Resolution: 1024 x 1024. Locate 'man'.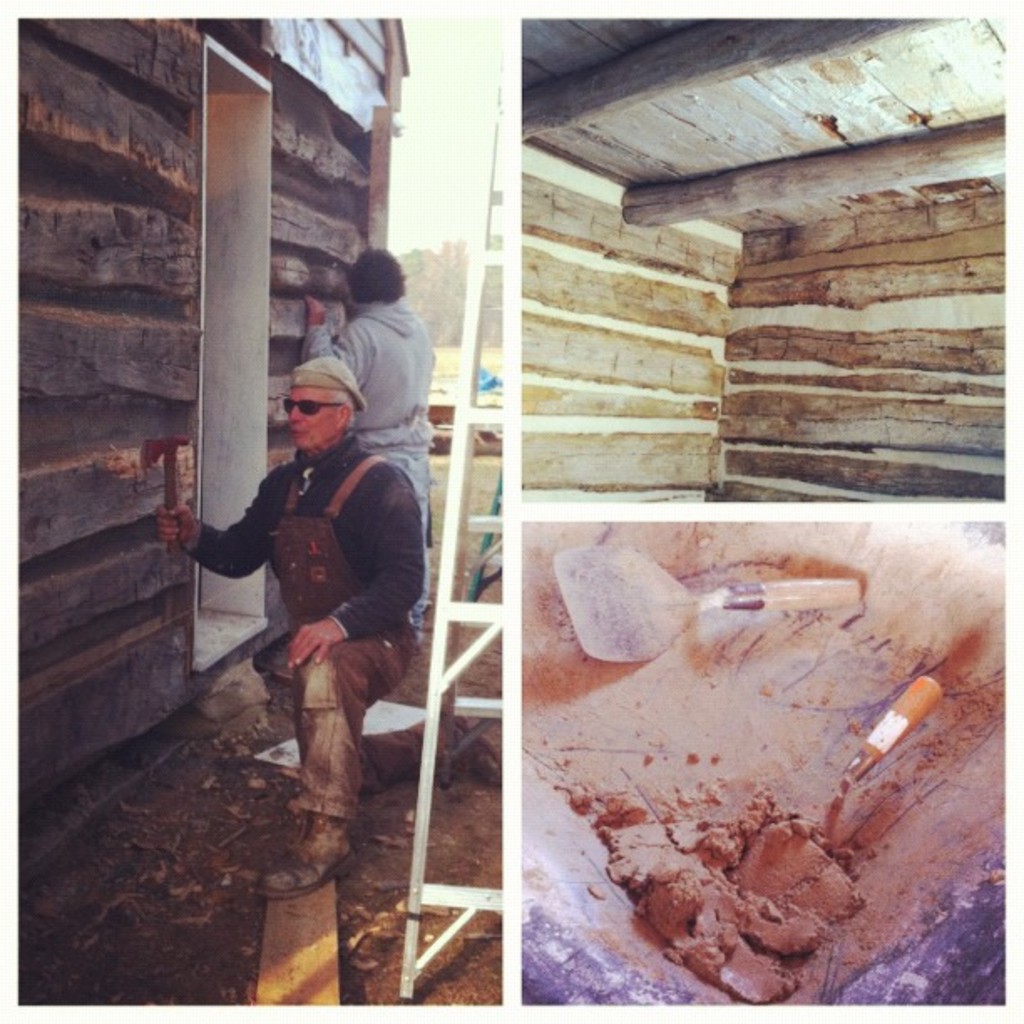
<bbox>142, 351, 437, 895</bbox>.
